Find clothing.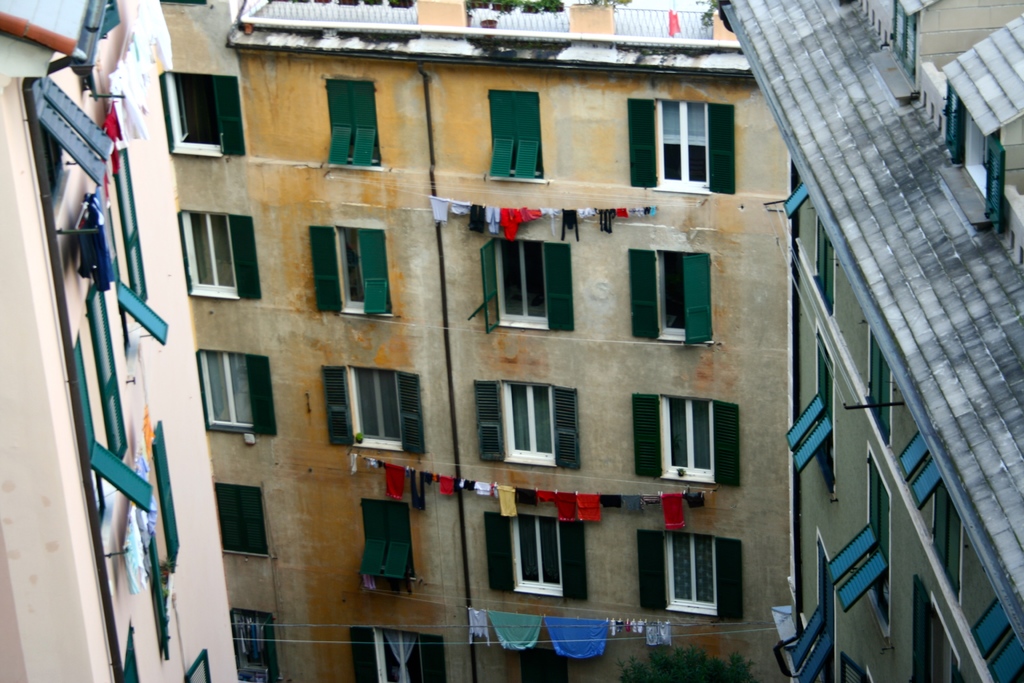
[x1=449, y1=204, x2=473, y2=217].
